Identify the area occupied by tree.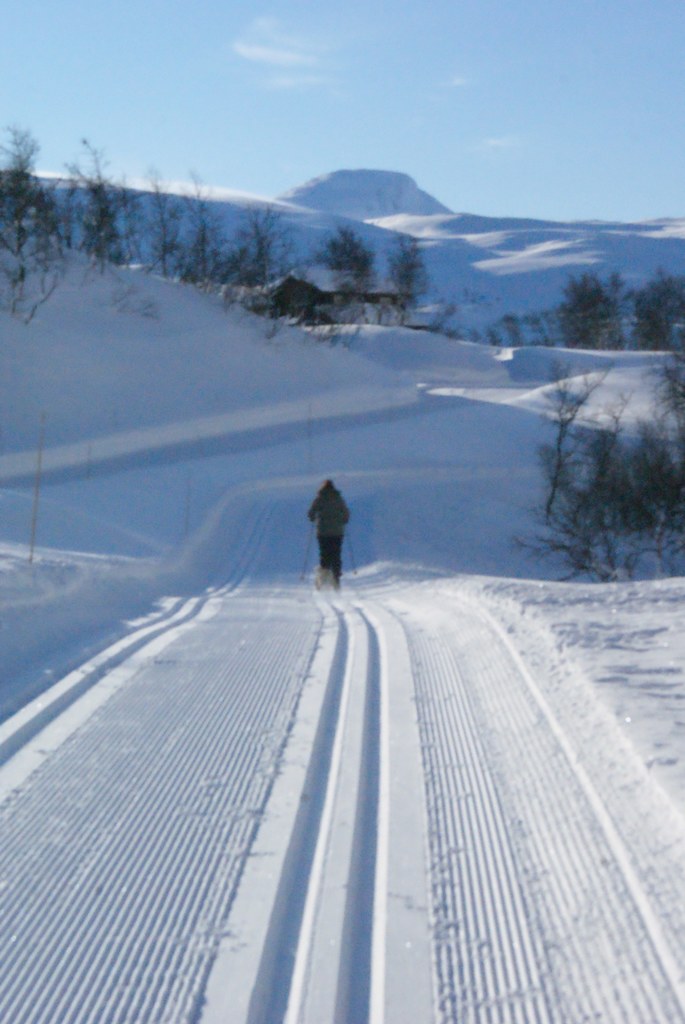
Area: [550,262,644,356].
